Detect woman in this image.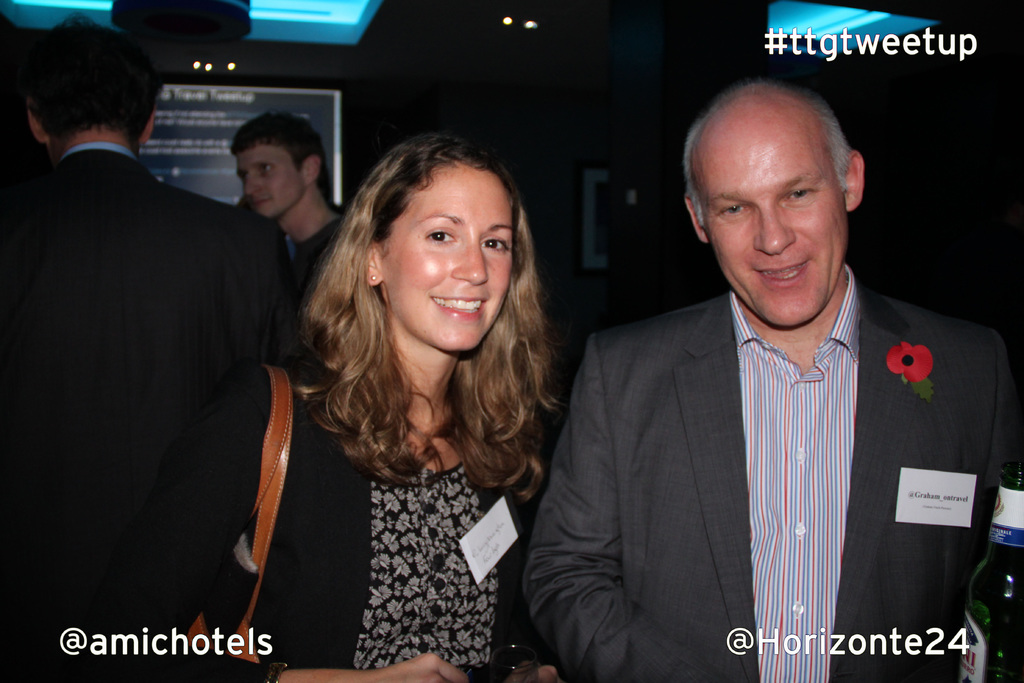
Detection: box(236, 119, 596, 674).
